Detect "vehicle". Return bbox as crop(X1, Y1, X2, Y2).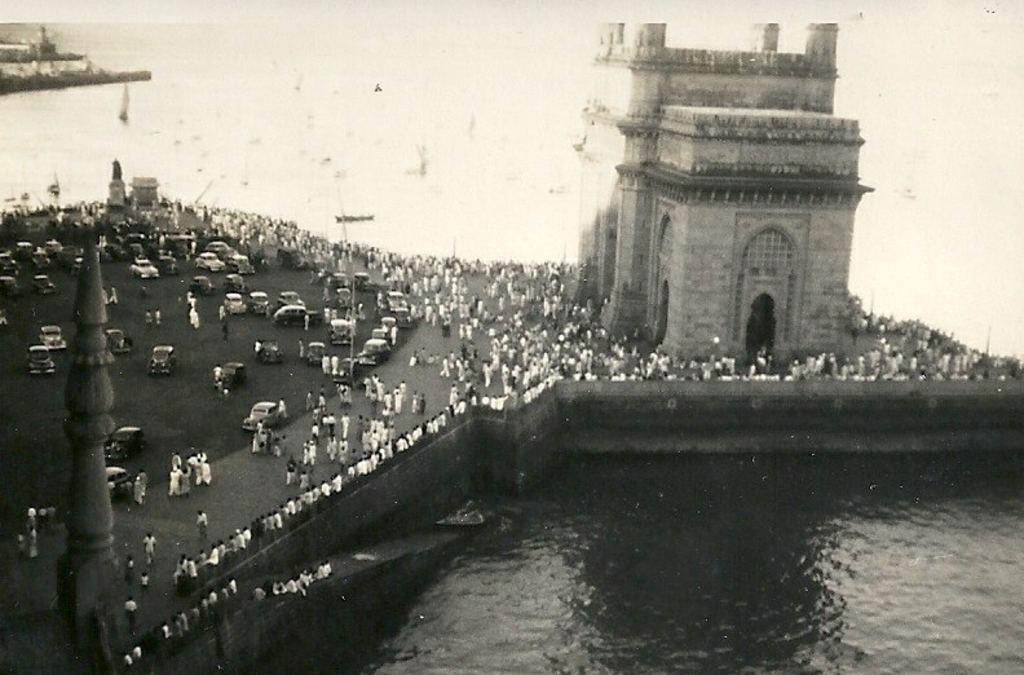
crop(122, 233, 149, 248).
